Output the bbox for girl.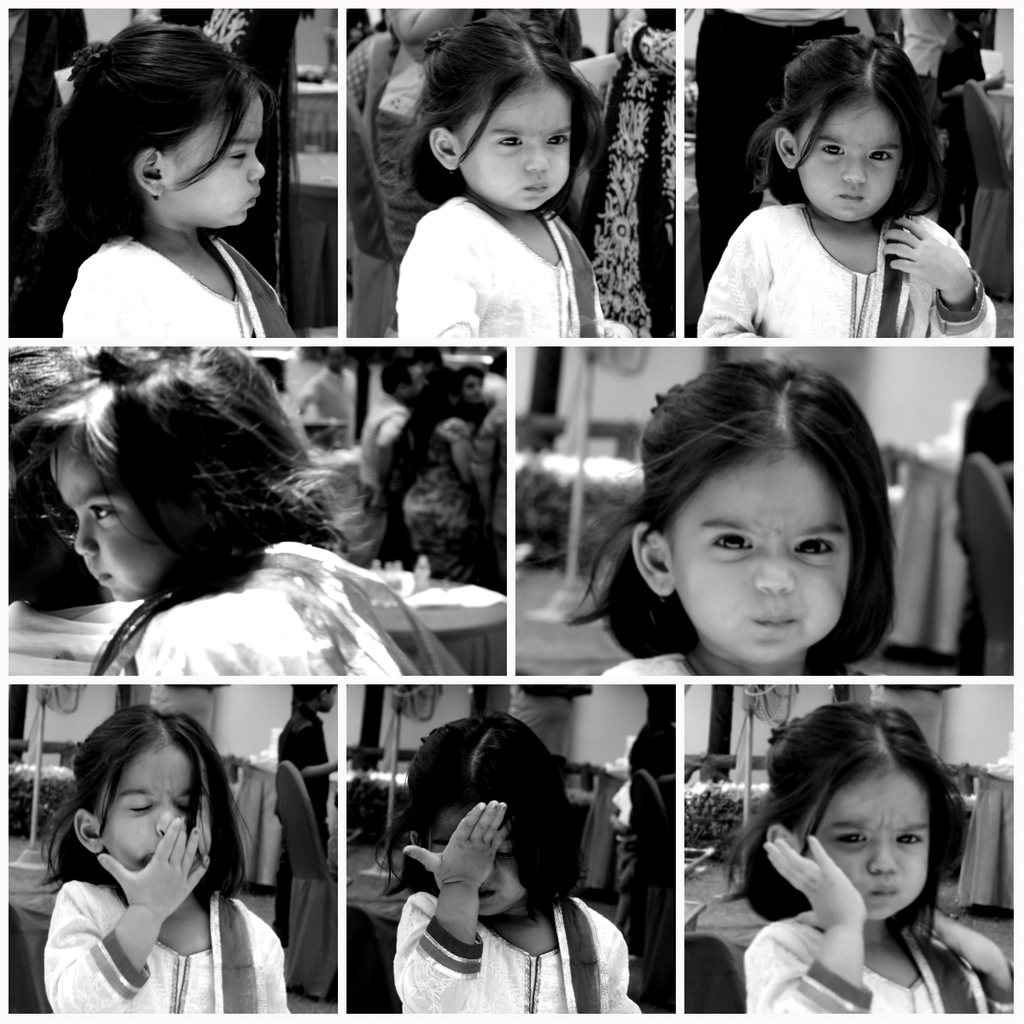
bbox=(696, 32, 998, 342).
